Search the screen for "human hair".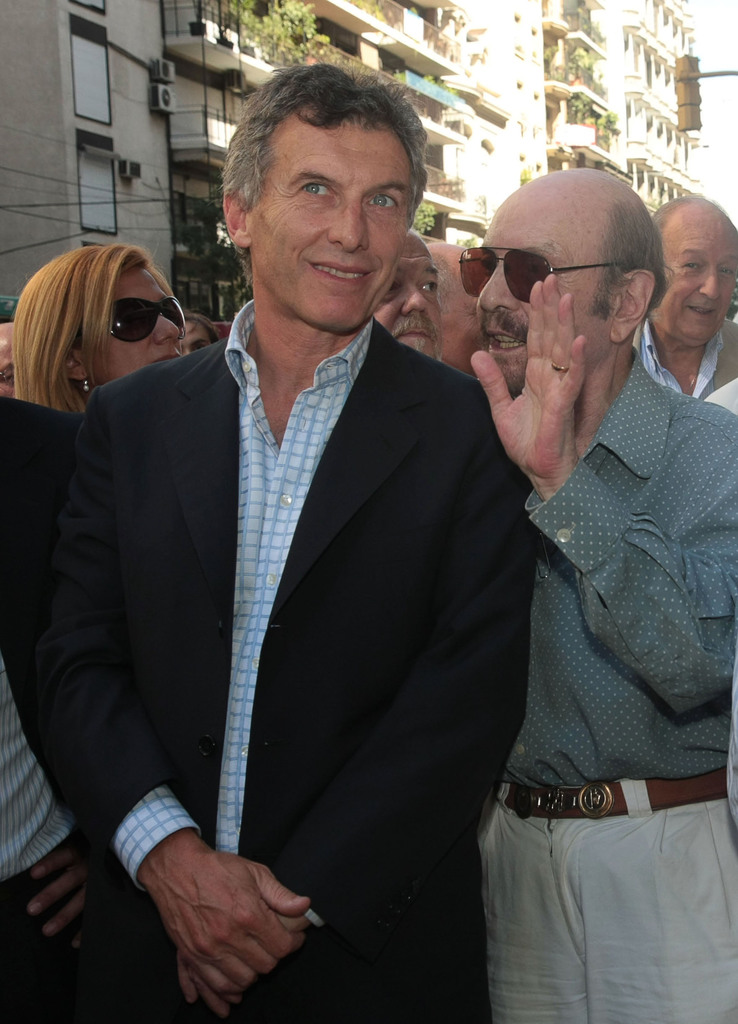
Found at 0, 223, 171, 425.
